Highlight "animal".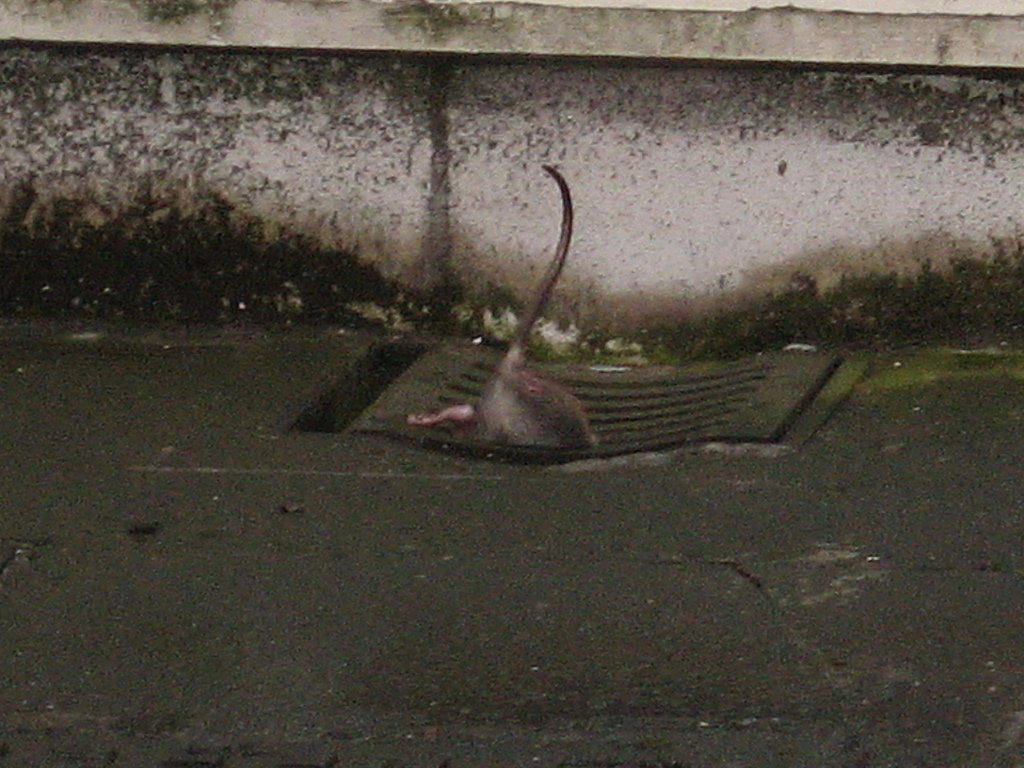
Highlighted region: crop(408, 161, 599, 452).
